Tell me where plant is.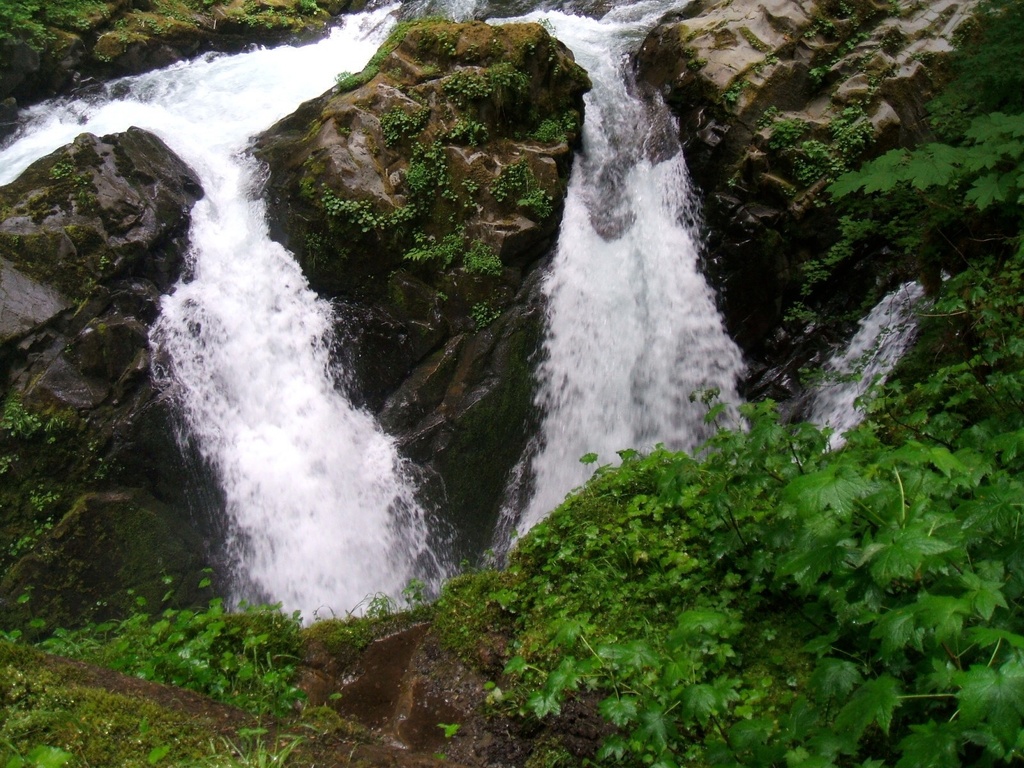
plant is at x1=53 y1=154 x2=73 y2=182.
